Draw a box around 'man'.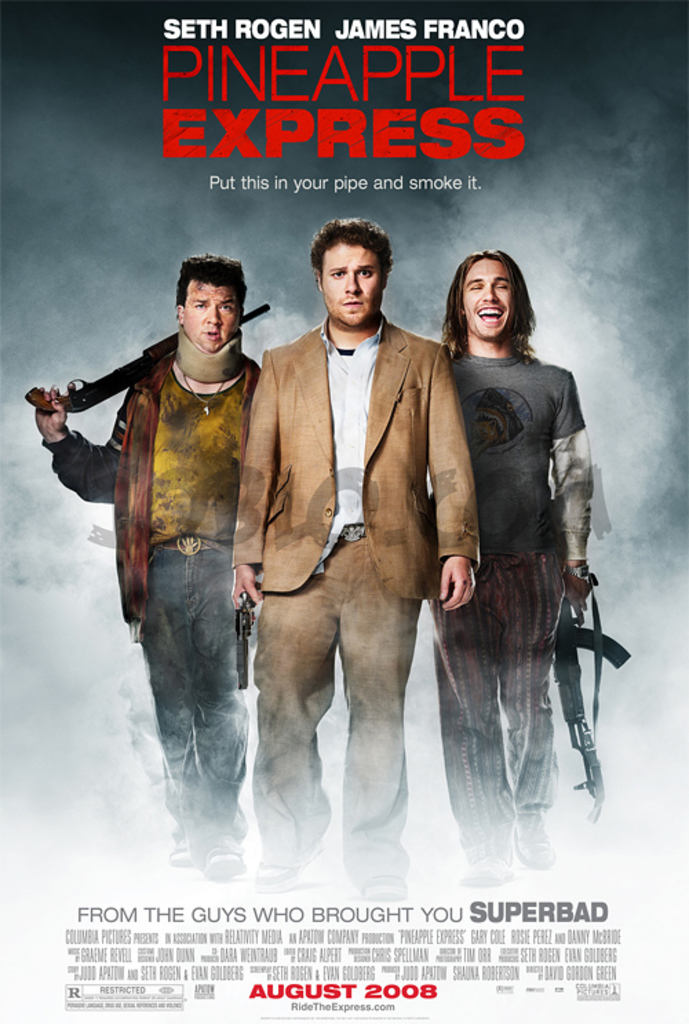
select_region(222, 211, 480, 868).
